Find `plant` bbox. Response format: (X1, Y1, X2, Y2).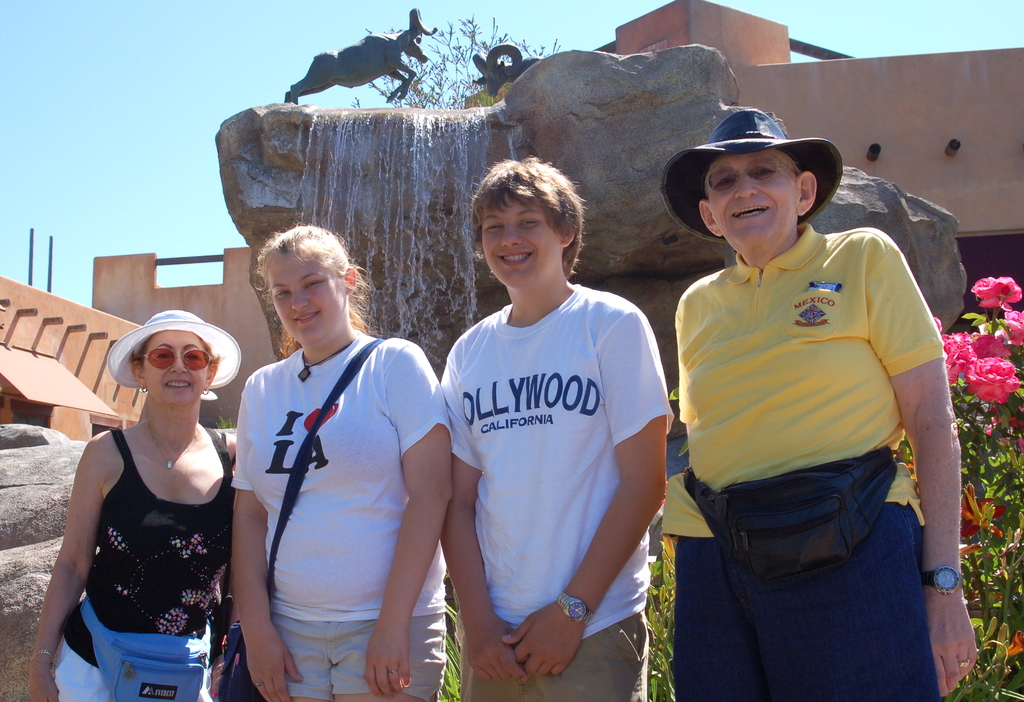
(321, 1, 560, 133).
